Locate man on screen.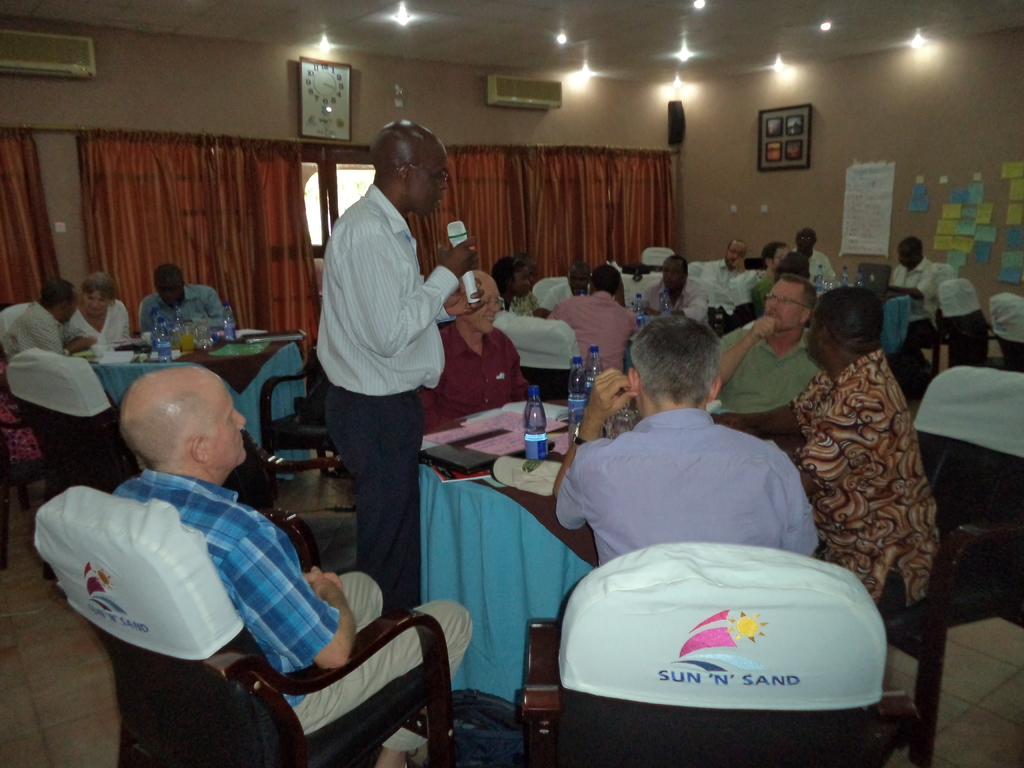
On screen at (543, 261, 586, 310).
